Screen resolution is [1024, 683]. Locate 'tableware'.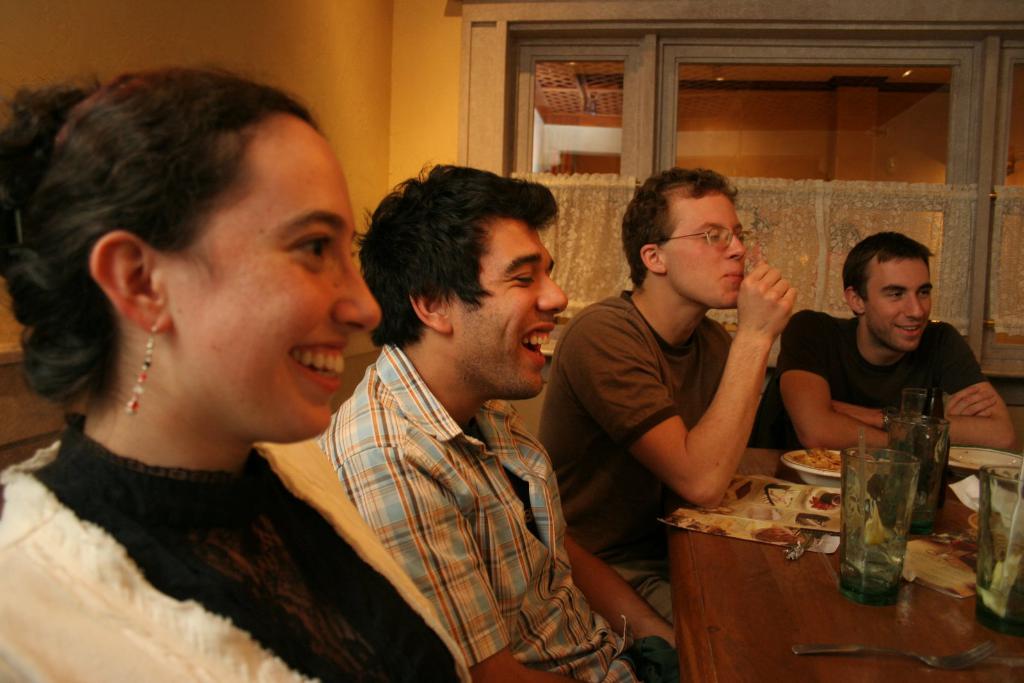
crop(788, 450, 899, 485).
